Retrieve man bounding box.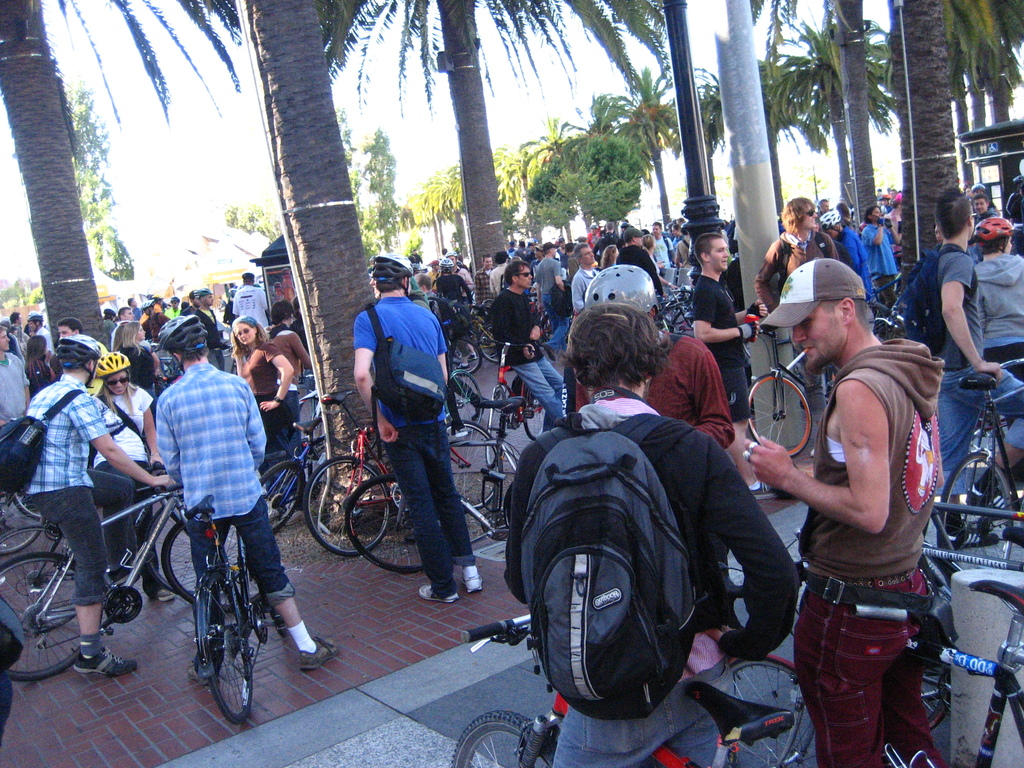
Bounding box: <bbox>883, 199, 900, 258</bbox>.
